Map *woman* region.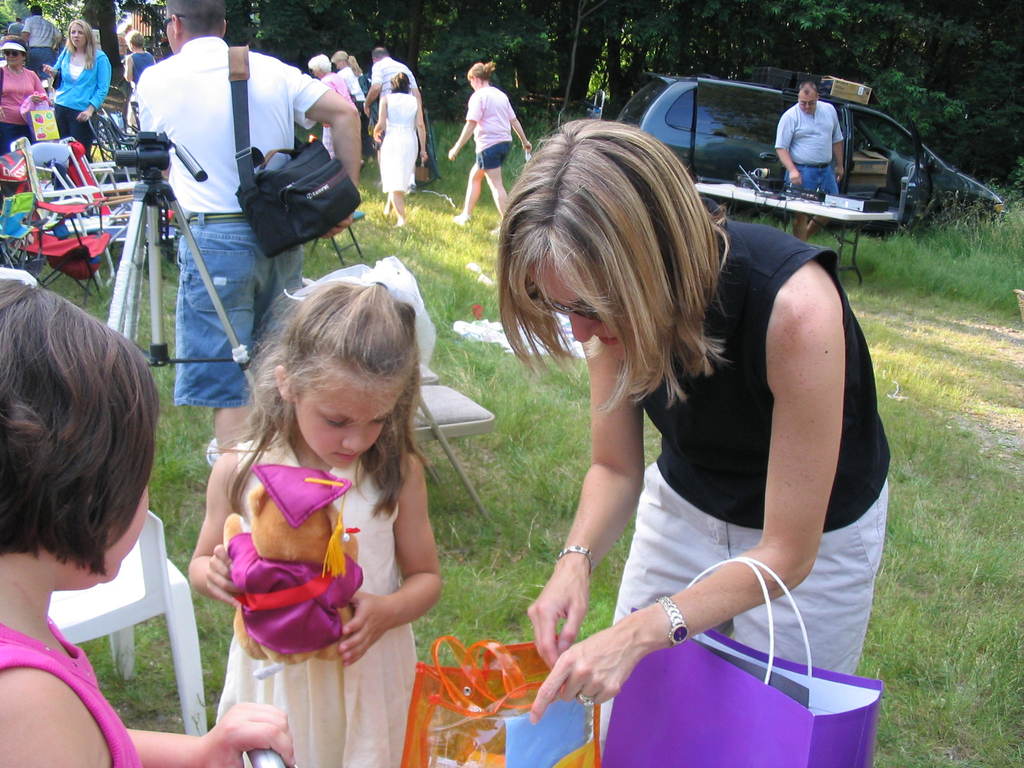
Mapped to l=495, t=113, r=877, b=757.
